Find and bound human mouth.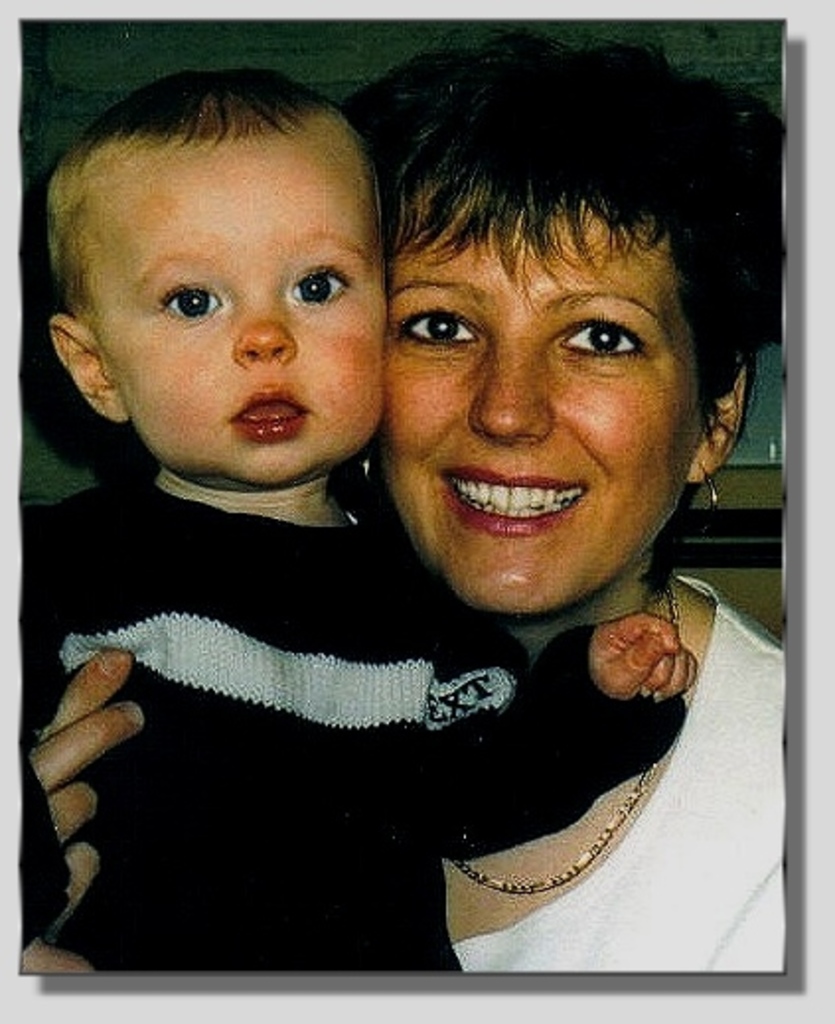
Bound: pyautogui.locateOnScreen(227, 379, 312, 442).
